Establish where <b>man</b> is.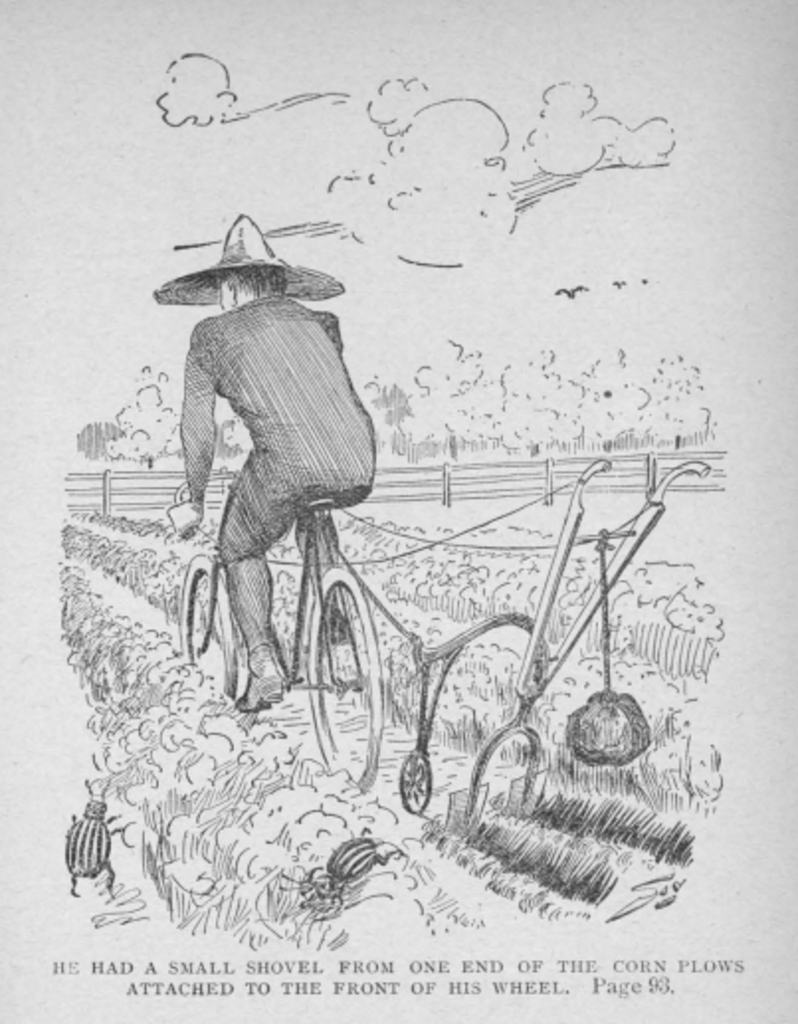
Established at [149, 210, 386, 699].
